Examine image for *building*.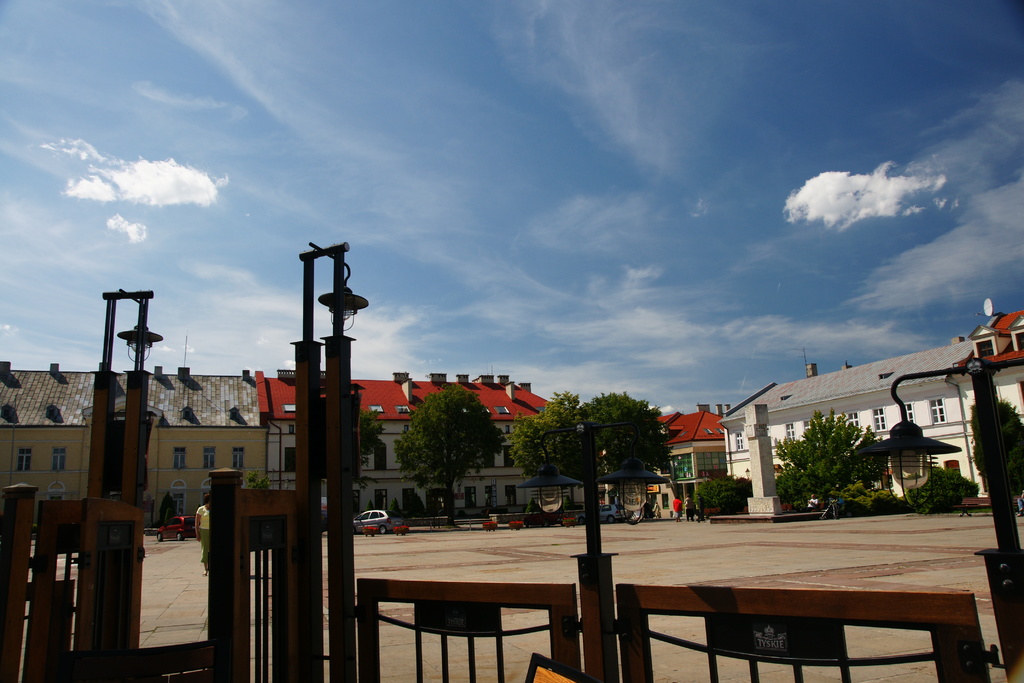
Examination result: region(0, 360, 277, 532).
